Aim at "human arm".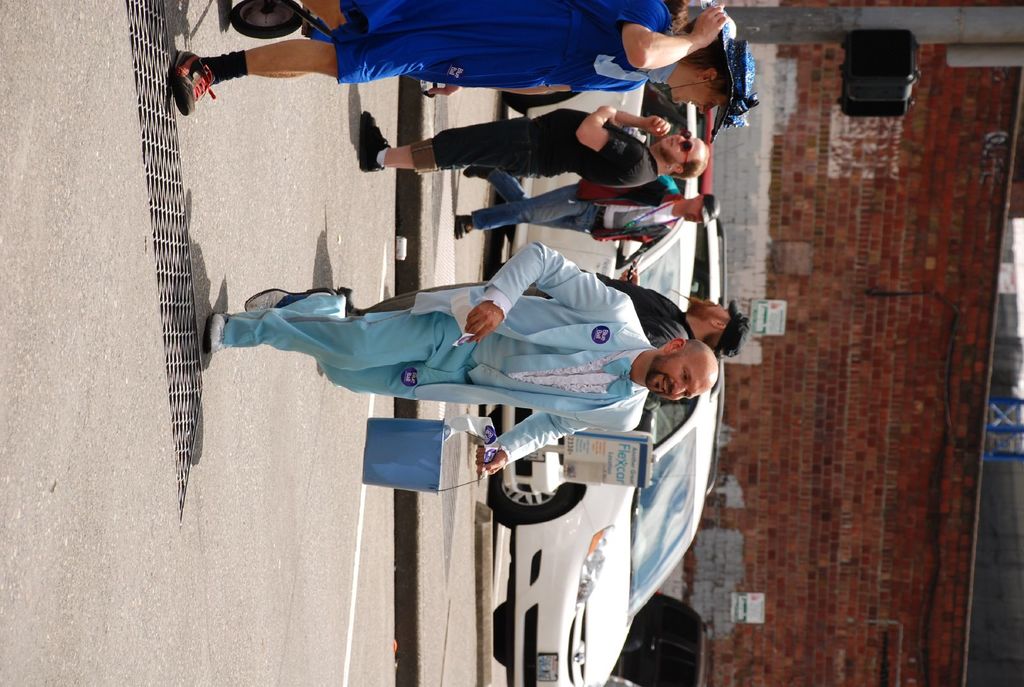
Aimed at 464, 238, 638, 346.
